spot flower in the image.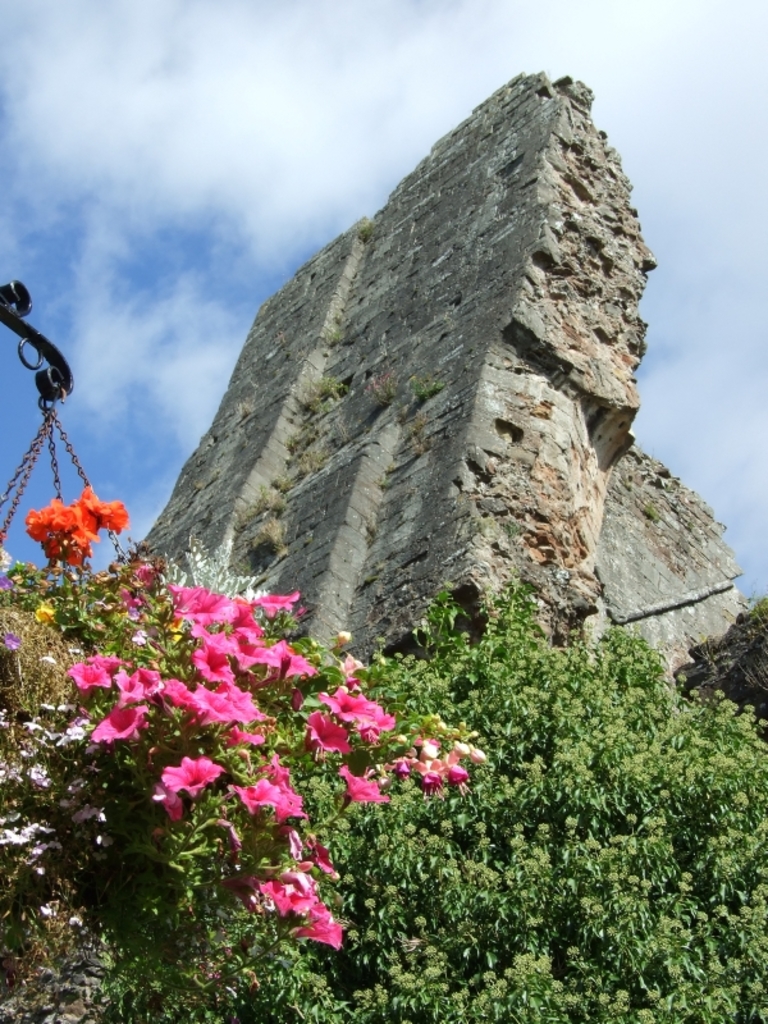
flower found at [255, 882, 312, 909].
